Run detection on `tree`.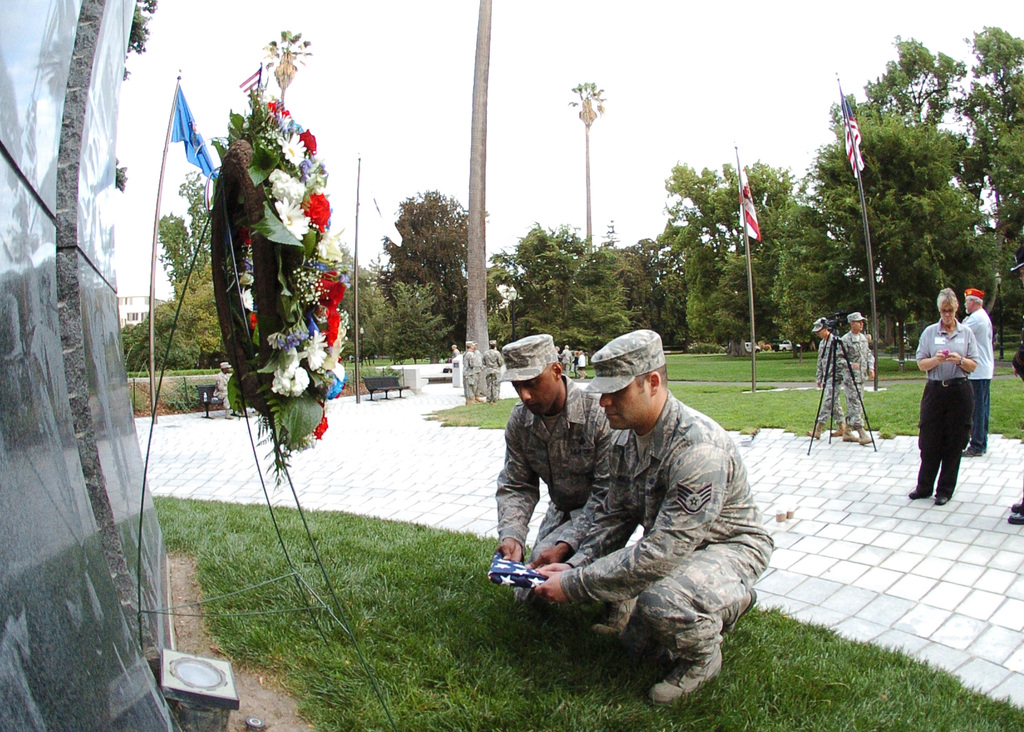
Result: box(381, 187, 488, 364).
